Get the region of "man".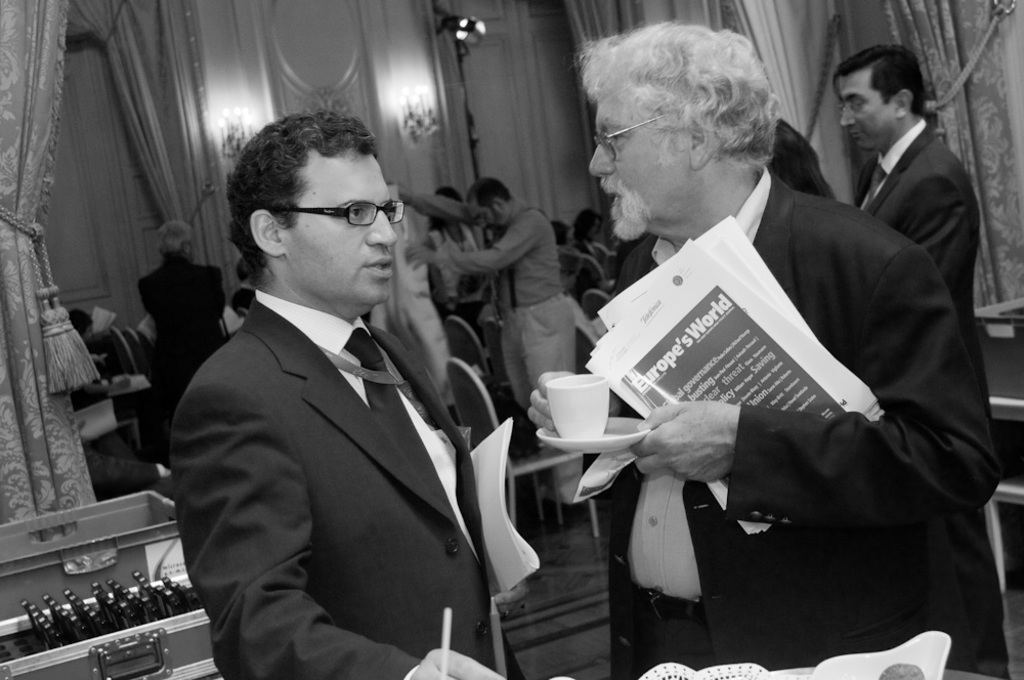
(x1=828, y1=31, x2=998, y2=391).
